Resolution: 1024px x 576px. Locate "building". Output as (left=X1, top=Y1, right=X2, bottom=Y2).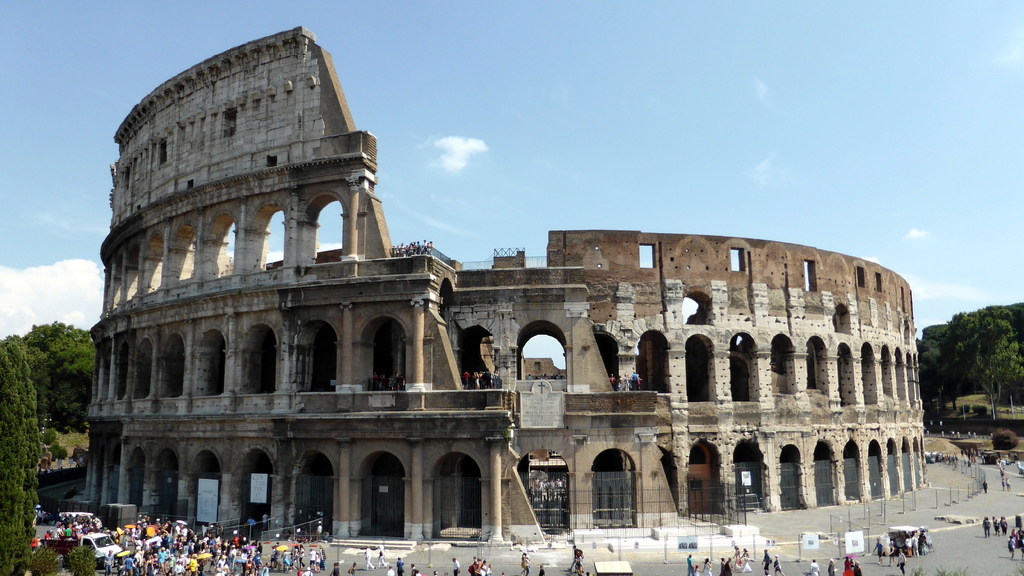
(left=87, top=24, right=930, bottom=547).
